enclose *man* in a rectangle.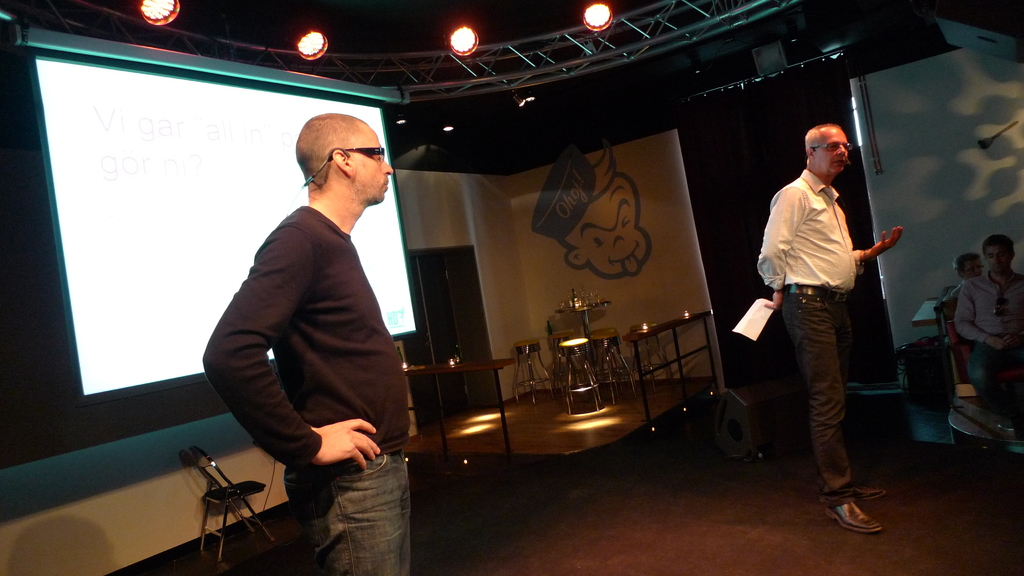
BBox(757, 130, 911, 529).
